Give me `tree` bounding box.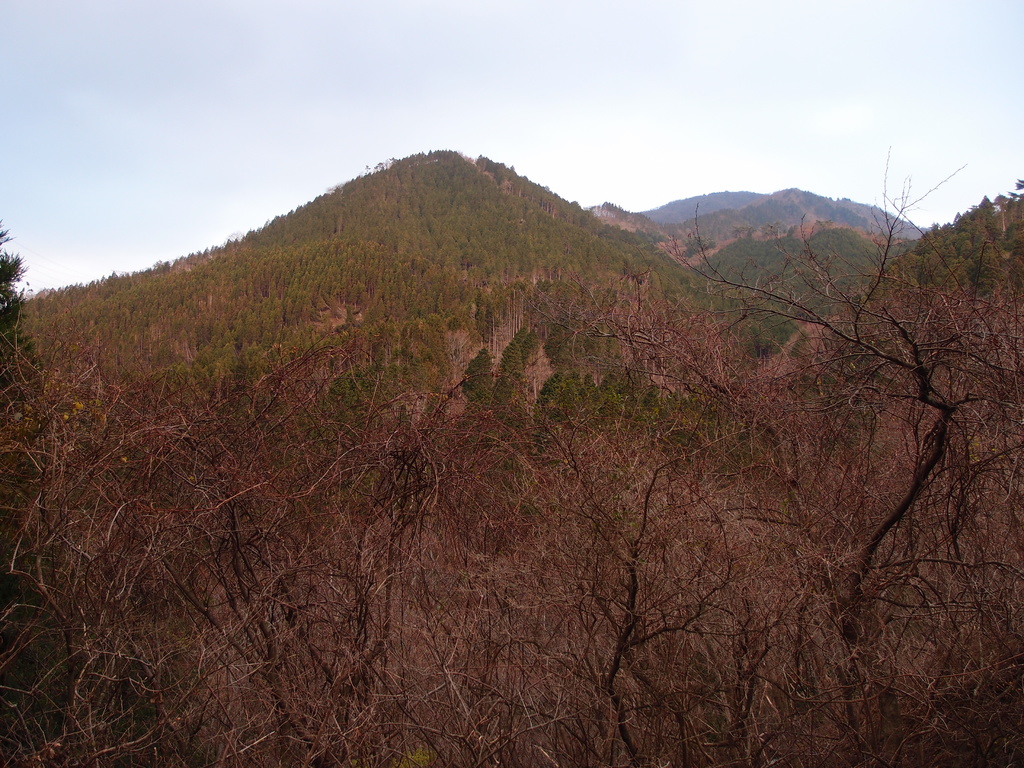
box=[488, 371, 866, 767].
